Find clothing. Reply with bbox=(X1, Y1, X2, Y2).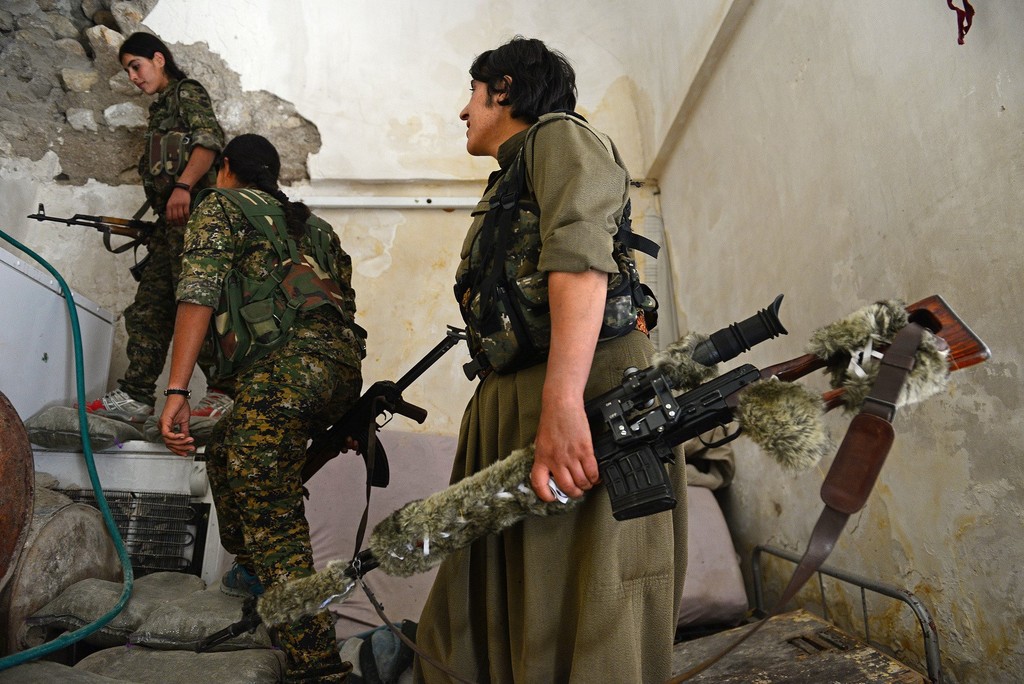
bbox=(115, 76, 227, 409).
